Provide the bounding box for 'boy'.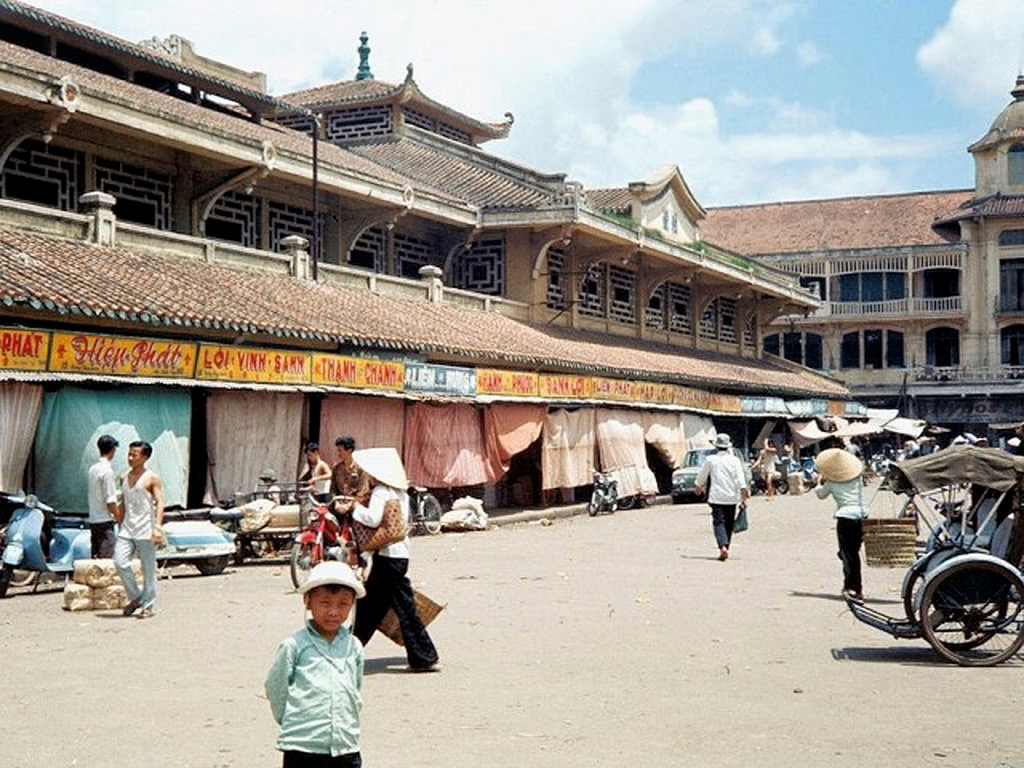
249:558:378:747.
